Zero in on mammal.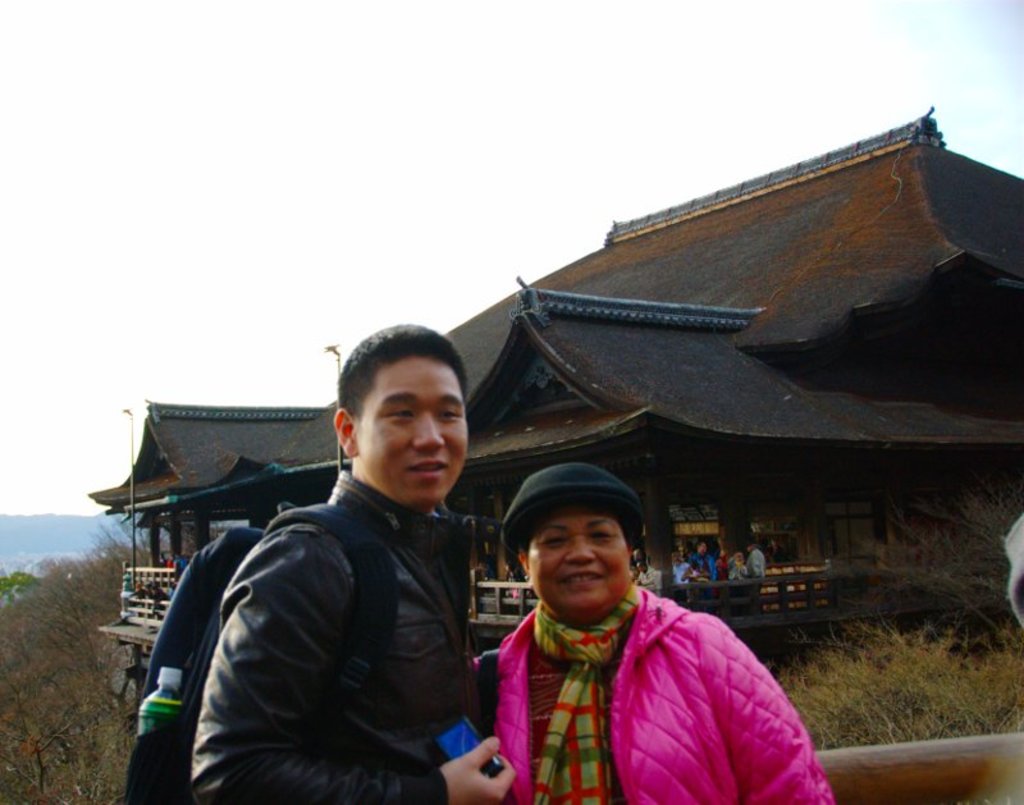
Zeroed in: select_region(430, 476, 805, 783).
